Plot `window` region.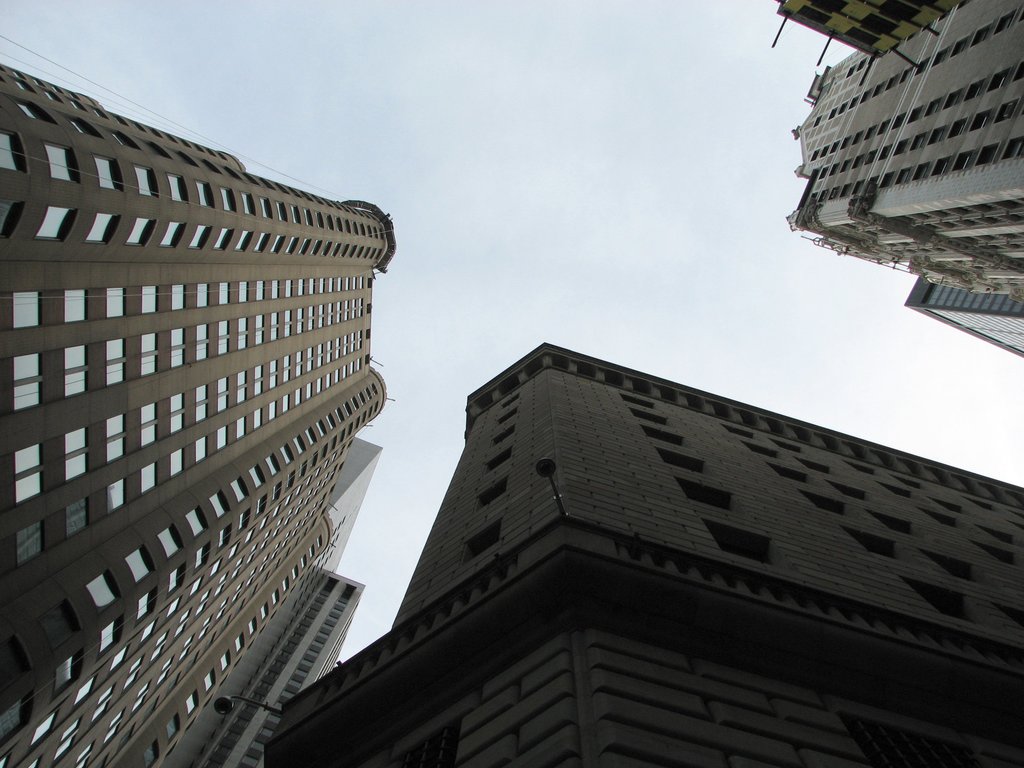
Plotted at BBox(655, 446, 710, 468).
